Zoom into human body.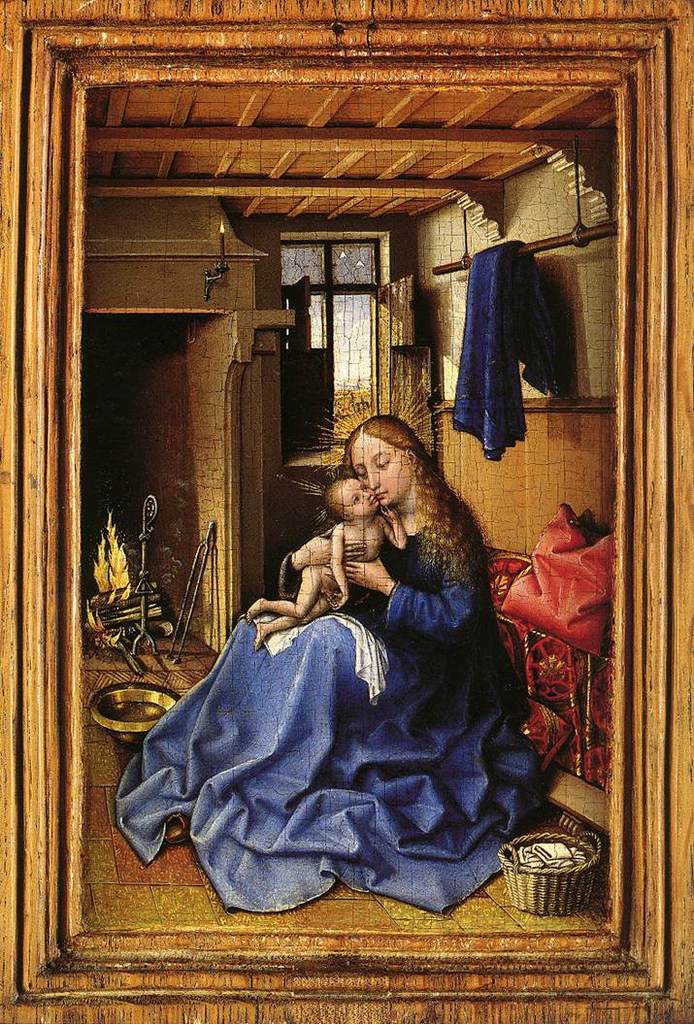
Zoom target: 150,423,551,929.
